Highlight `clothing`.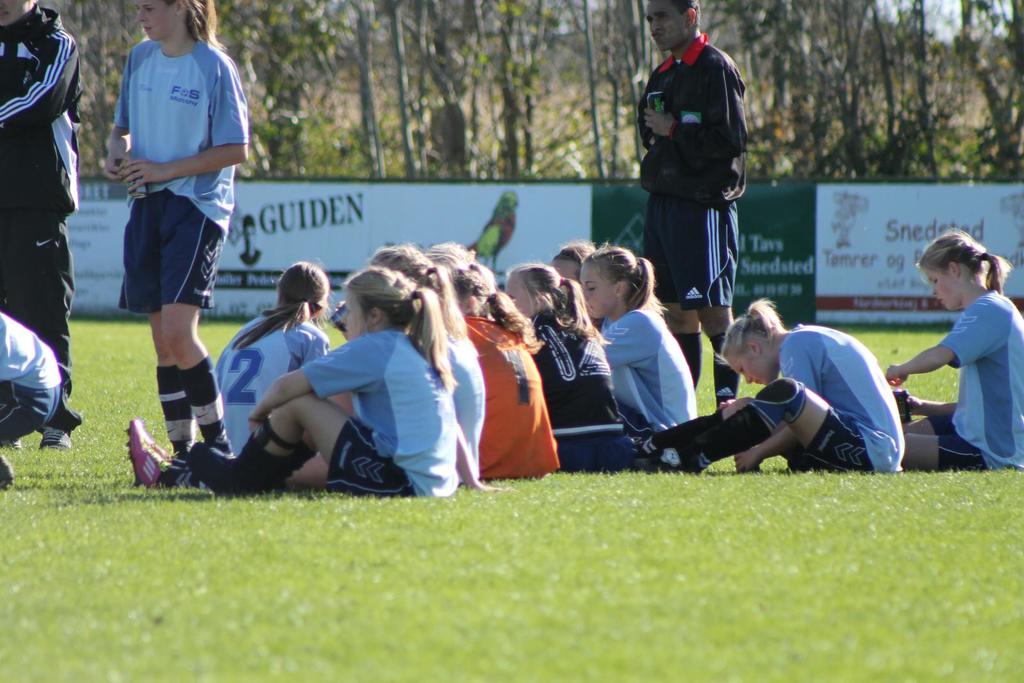
Highlighted region: BBox(301, 321, 464, 499).
